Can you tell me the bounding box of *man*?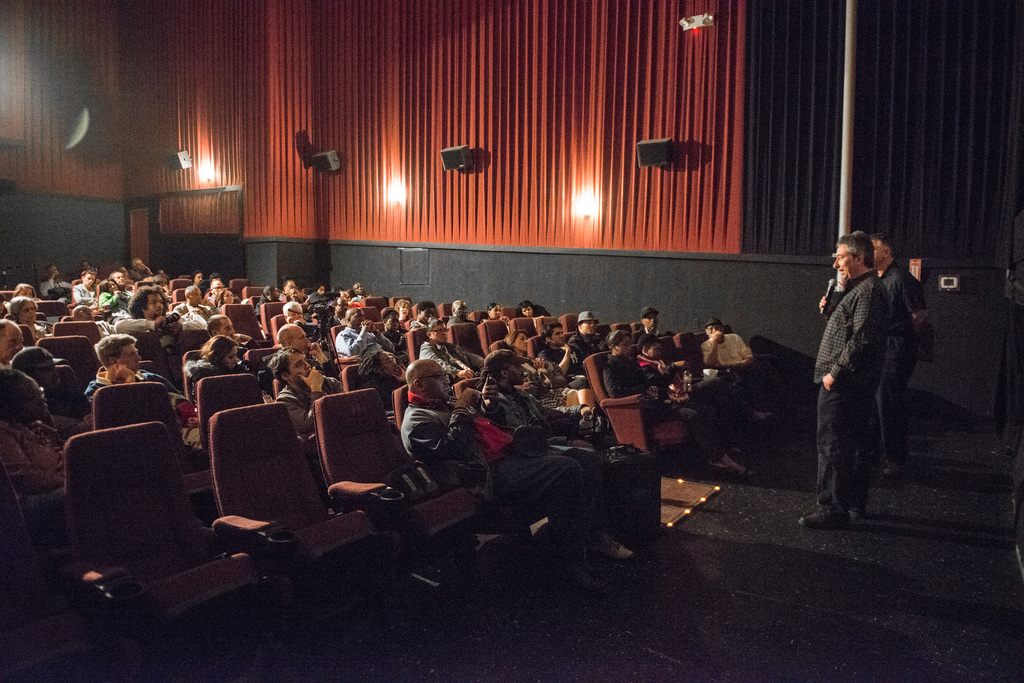
[left=571, top=312, right=605, bottom=362].
